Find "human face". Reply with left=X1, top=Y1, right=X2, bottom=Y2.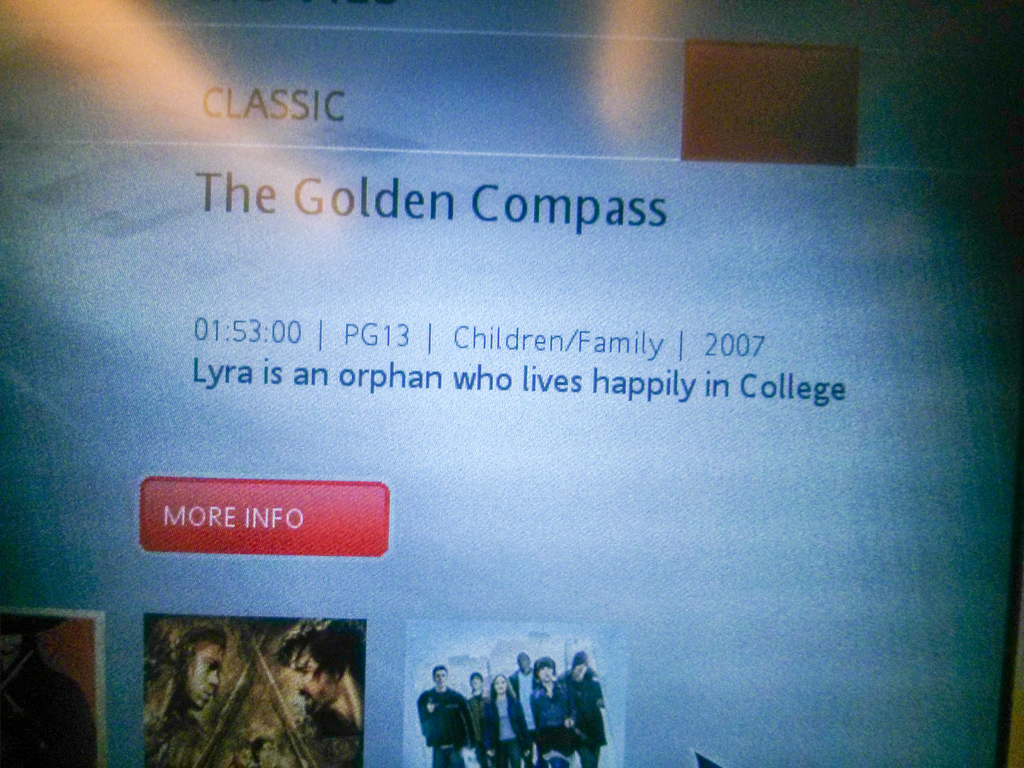
left=437, top=667, right=449, bottom=692.
